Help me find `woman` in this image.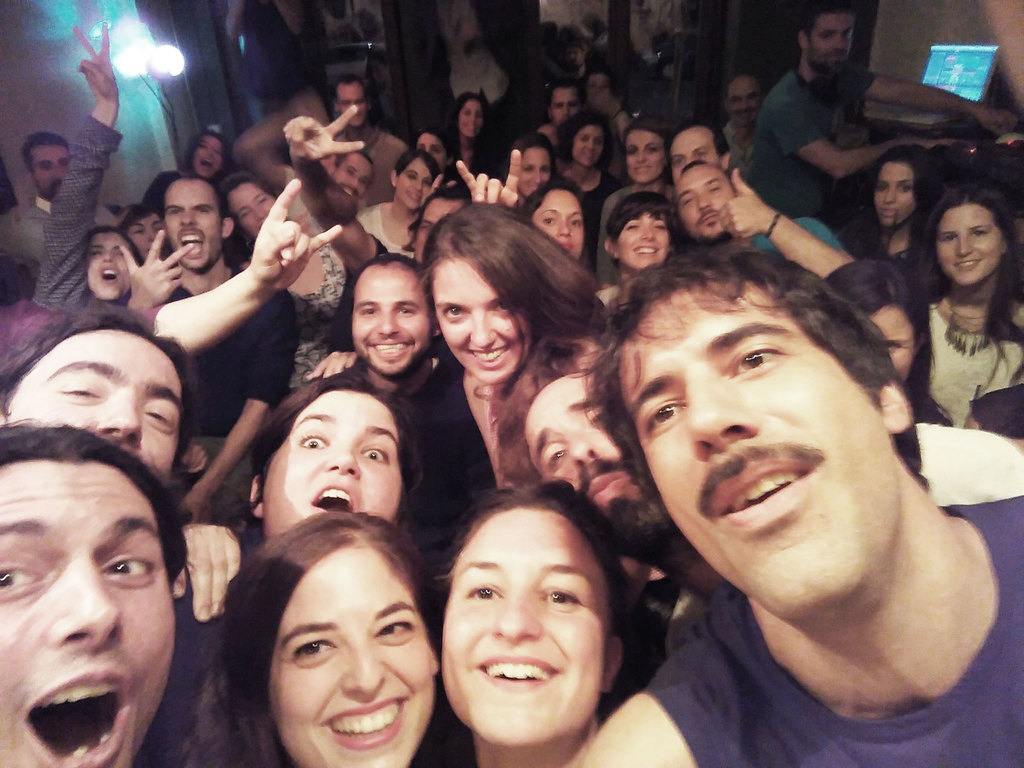
Found it: 239,184,353,380.
